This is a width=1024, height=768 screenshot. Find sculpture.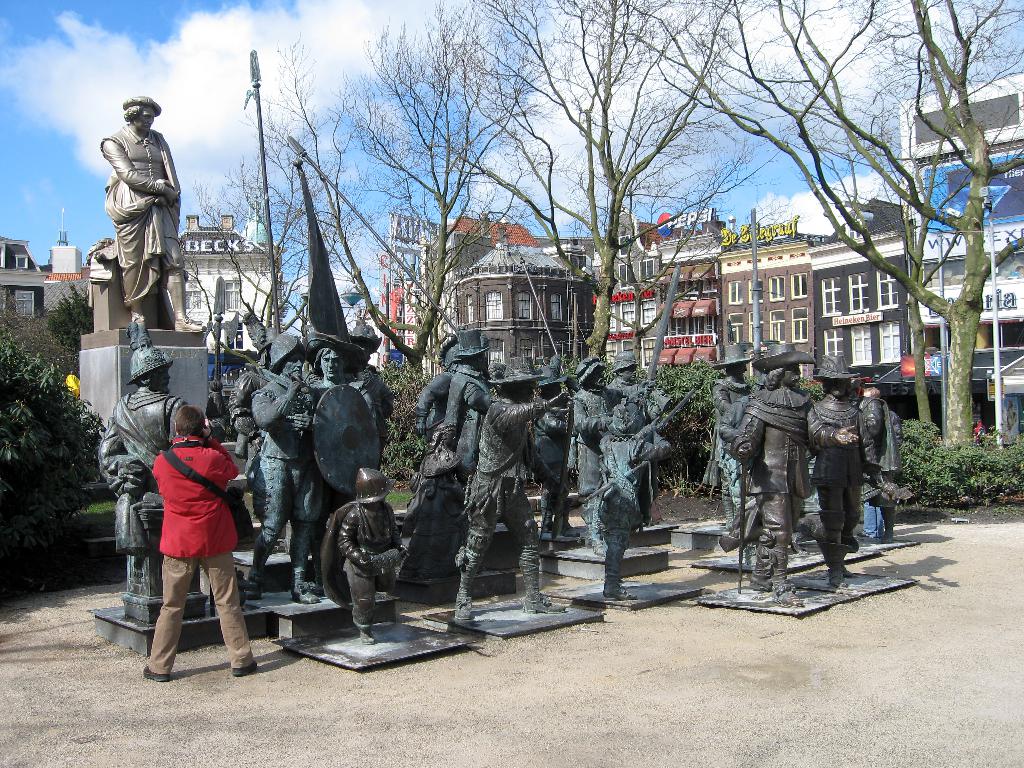
Bounding box: [x1=710, y1=337, x2=755, y2=546].
